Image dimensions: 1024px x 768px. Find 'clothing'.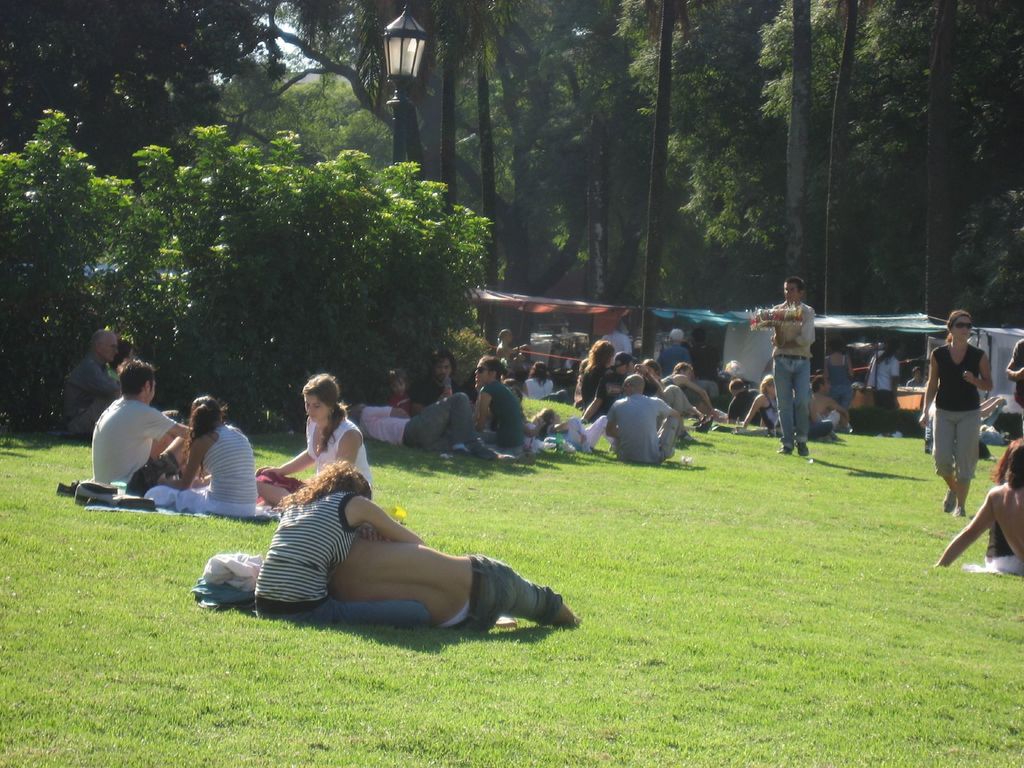
[90,398,177,482].
